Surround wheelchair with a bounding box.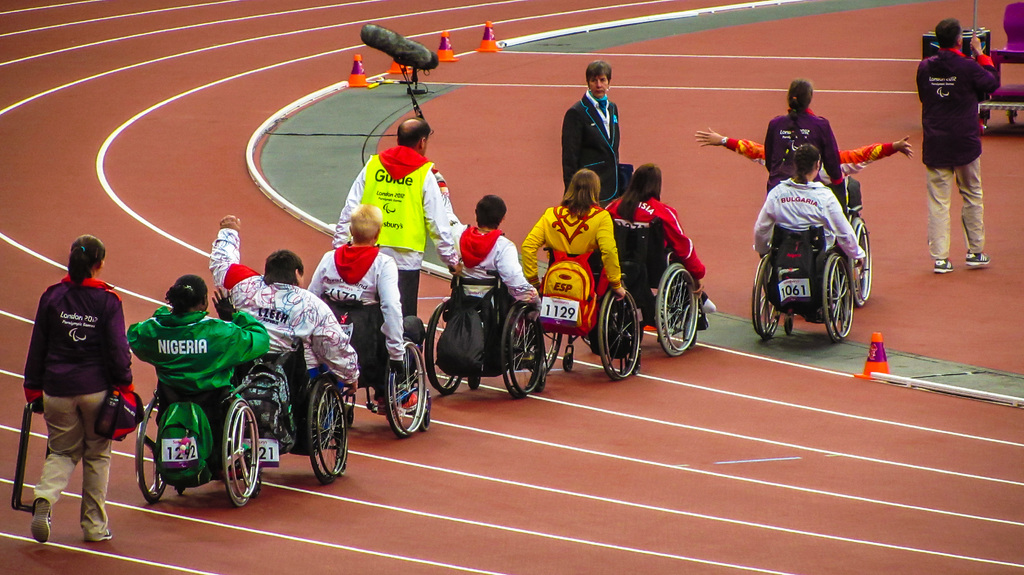
<region>424, 271, 547, 397</region>.
